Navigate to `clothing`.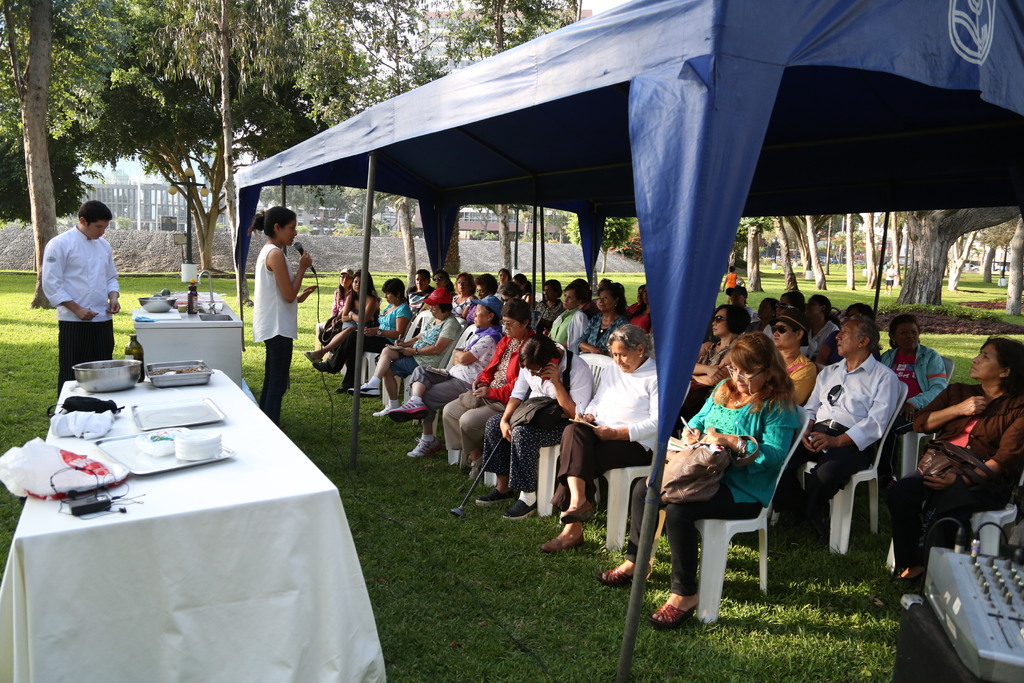
Navigation target: 824/332/845/373.
